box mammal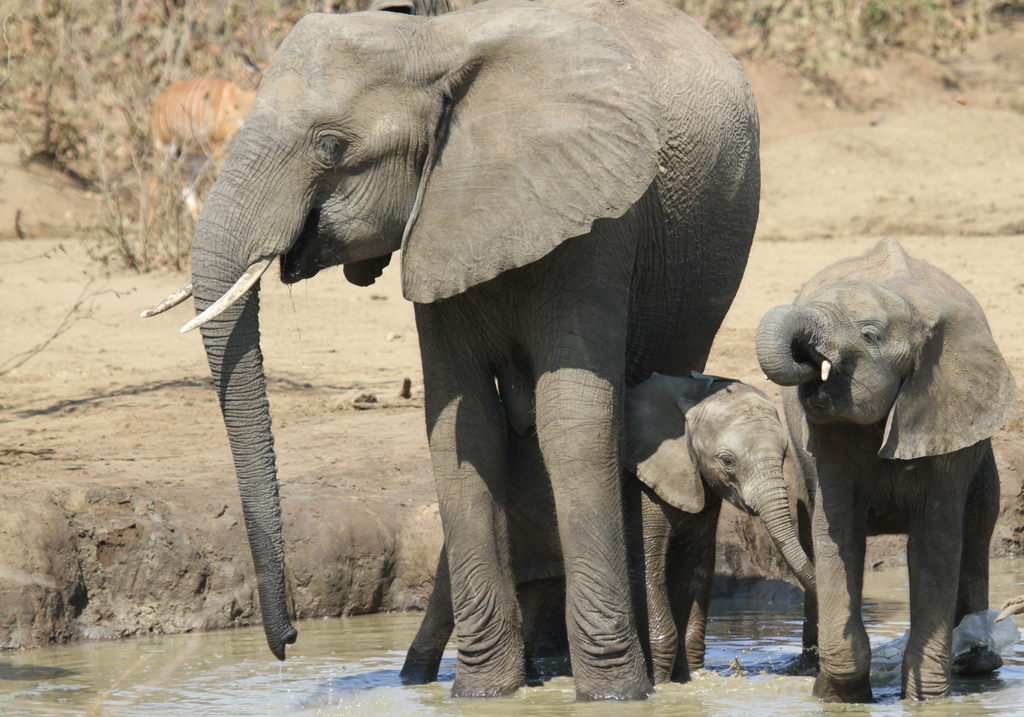
(left=392, top=368, right=829, bottom=694)
